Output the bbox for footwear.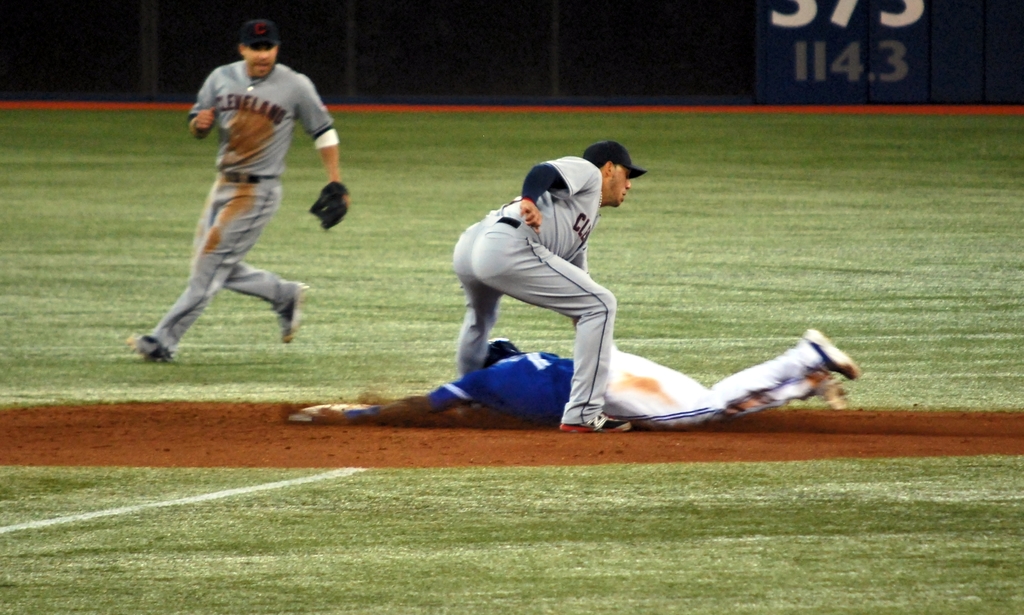
select_region(793, 335, 862, 398).
